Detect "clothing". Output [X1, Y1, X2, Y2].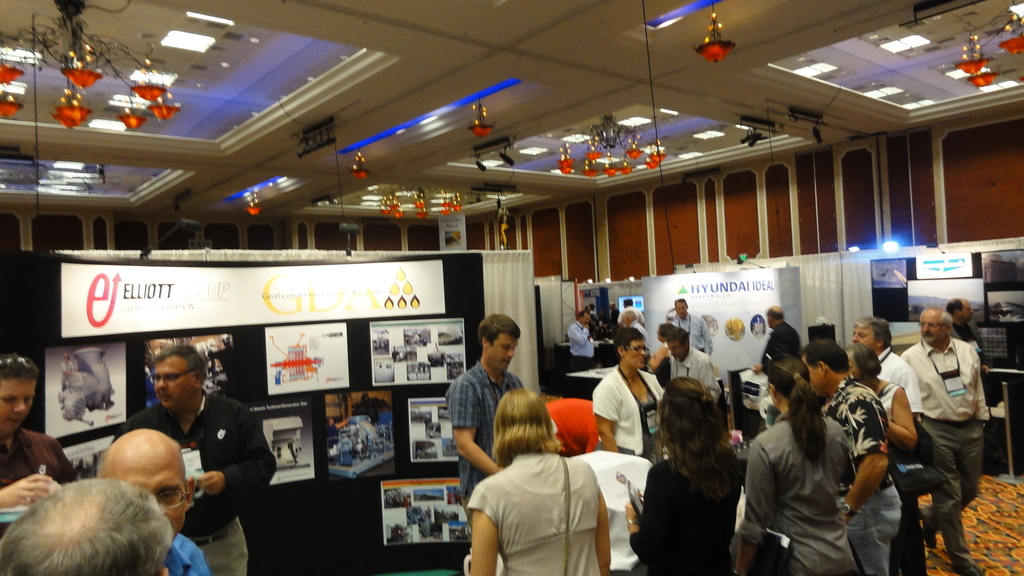
[675, 316, 714, 360].
